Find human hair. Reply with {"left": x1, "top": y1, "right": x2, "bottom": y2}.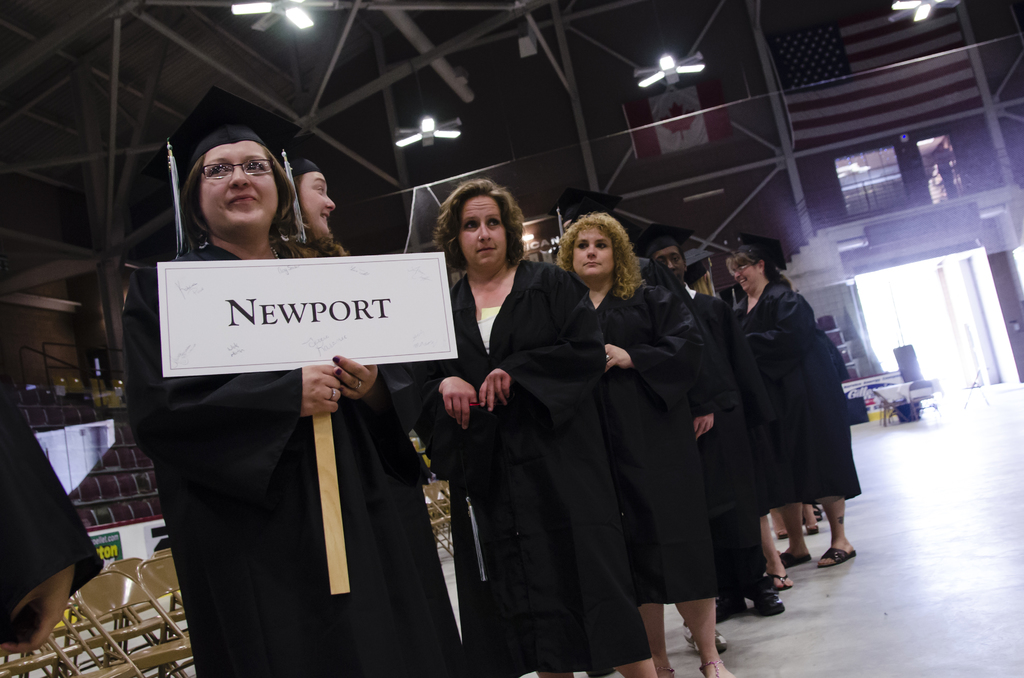
{"left": 726, "top": 250, "right": 756, "bottom": 268}.
